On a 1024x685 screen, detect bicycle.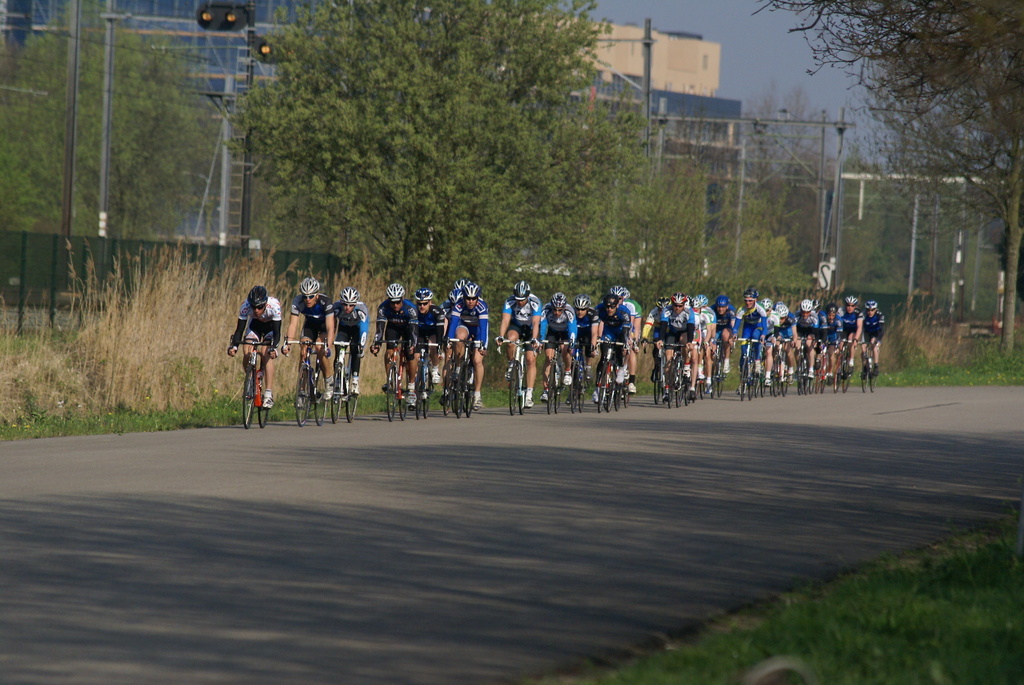
[796,338,803,388].
